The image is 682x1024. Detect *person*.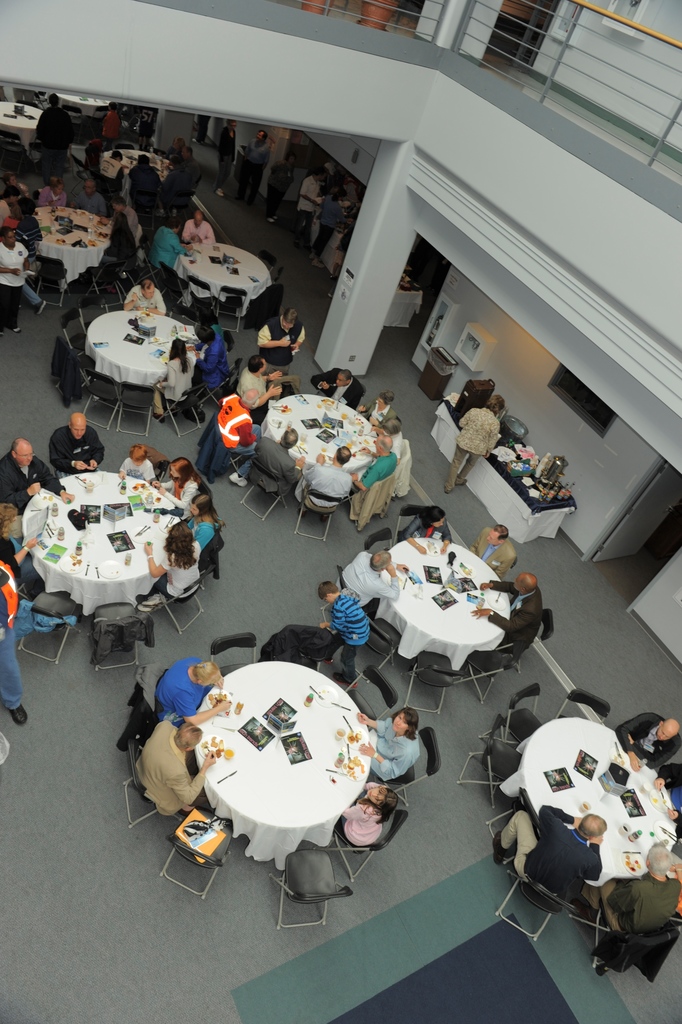
Detection: <bbox>382, 419, 408, 460</bbox>.
